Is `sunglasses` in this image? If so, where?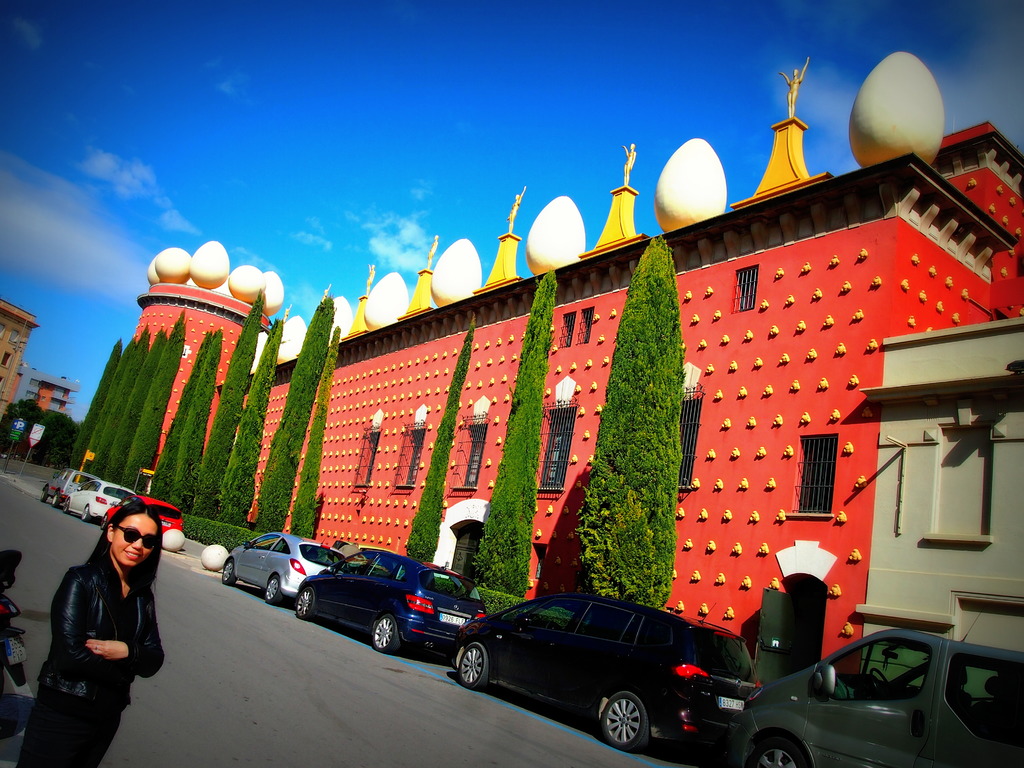
Yes, at box=[115, 524, 159, 551].
